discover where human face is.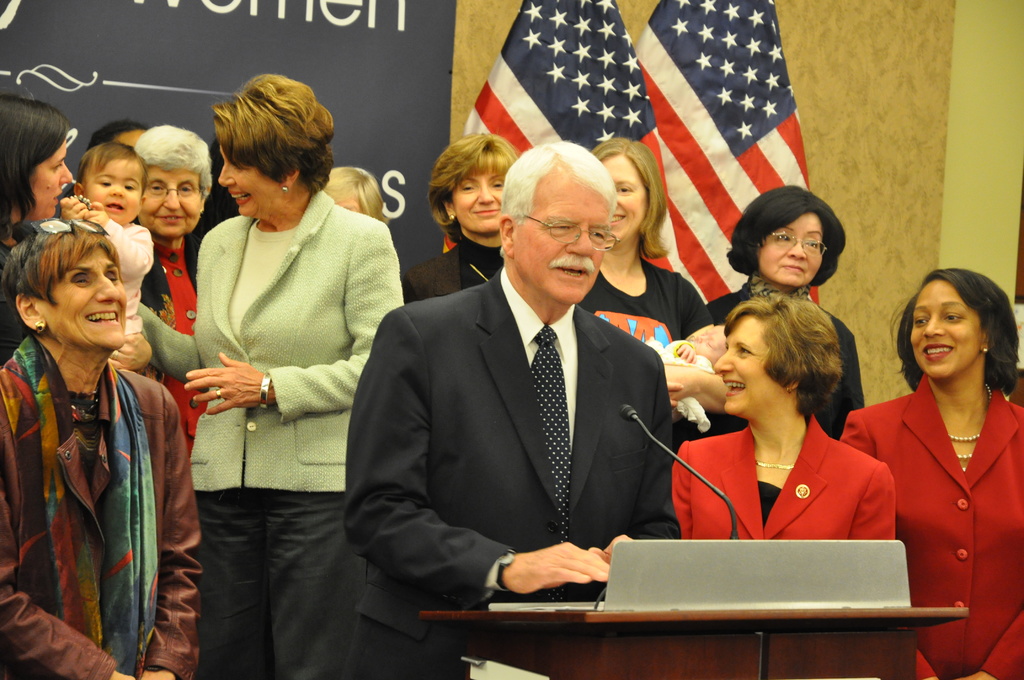
Discovered at {"x1": 138, "y1": 163, "x2": 204, "y2": 238}.
